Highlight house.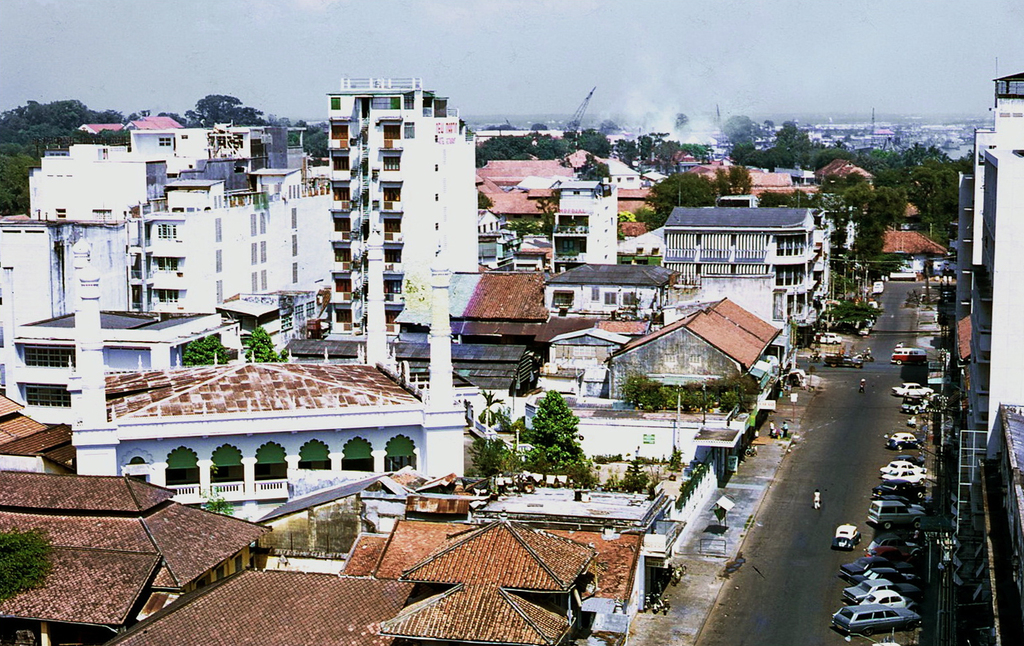
Highlighted region: {"x1": 397, "y1": 263, "x2": 553, "y2": 389}.
